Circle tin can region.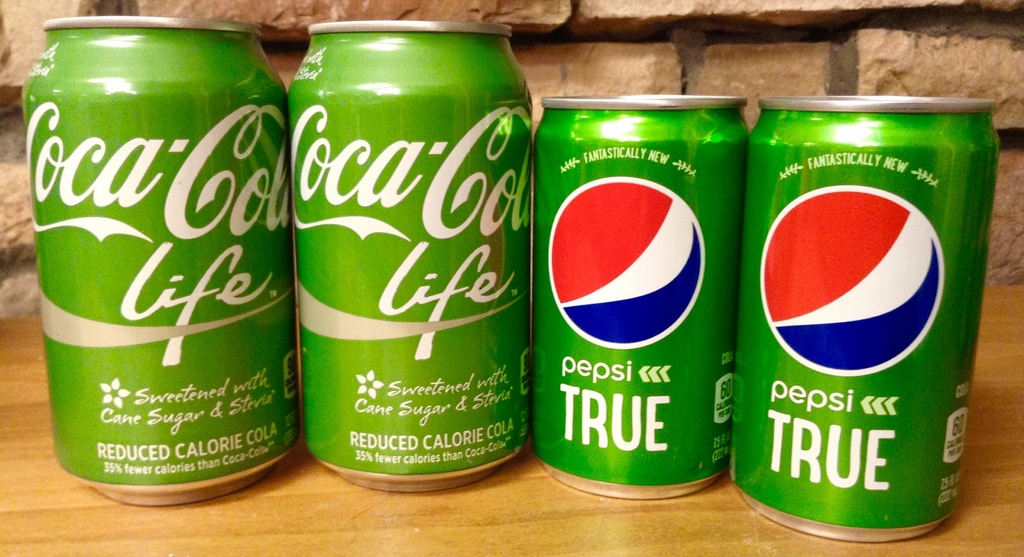
Region: region(20, 15, 301, 506).
